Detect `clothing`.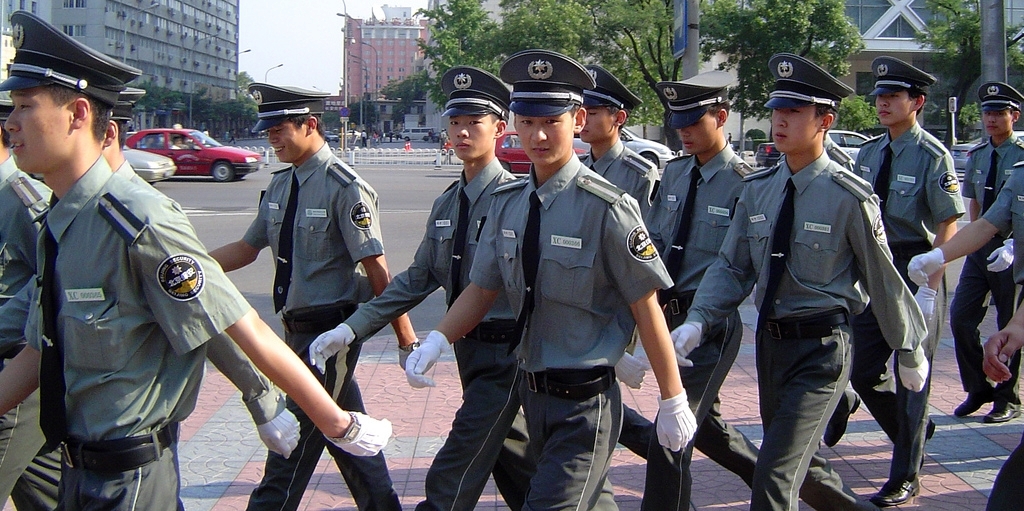
Detected at bbox=[341, 158, 531, 510].
